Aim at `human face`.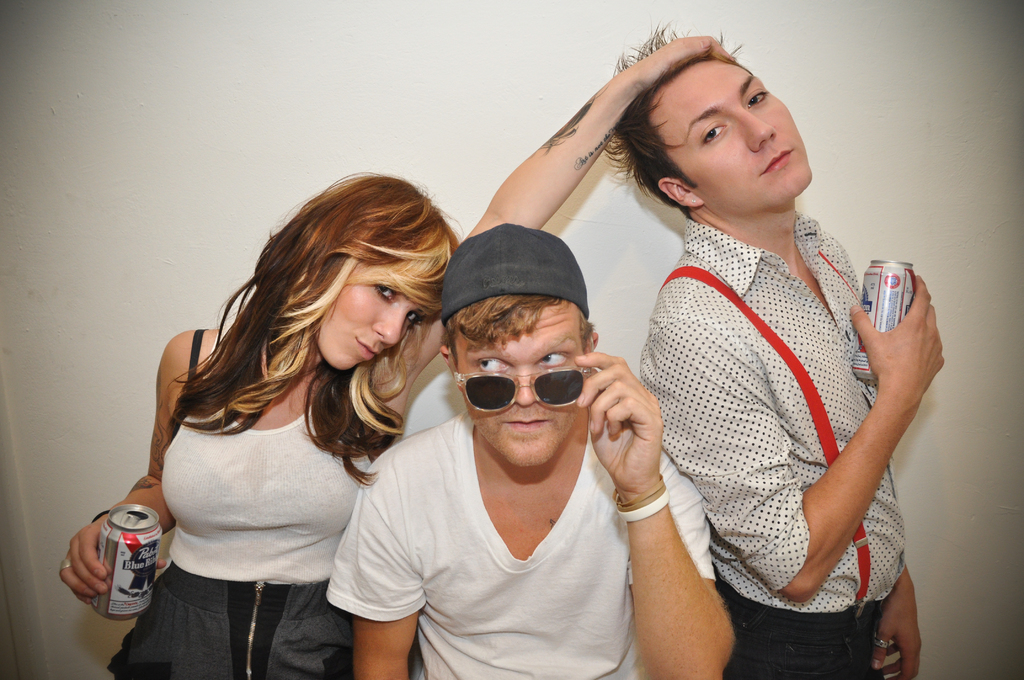
Aimed at bbox(461, 314, 580, 462).
